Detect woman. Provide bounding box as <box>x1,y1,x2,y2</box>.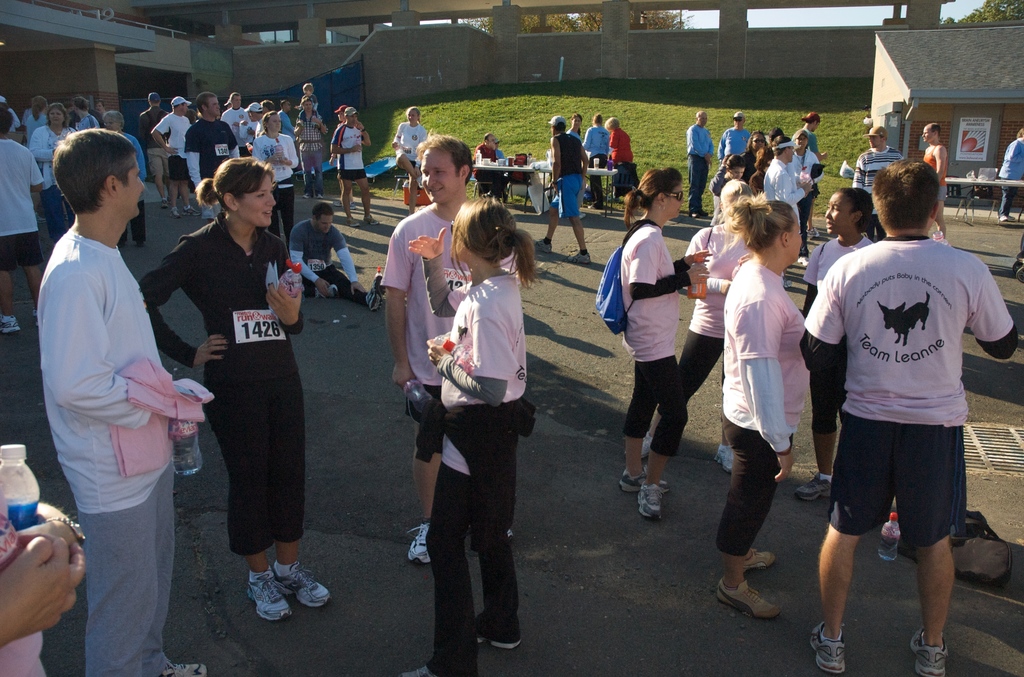
<box>691,197,815,607</box>.
